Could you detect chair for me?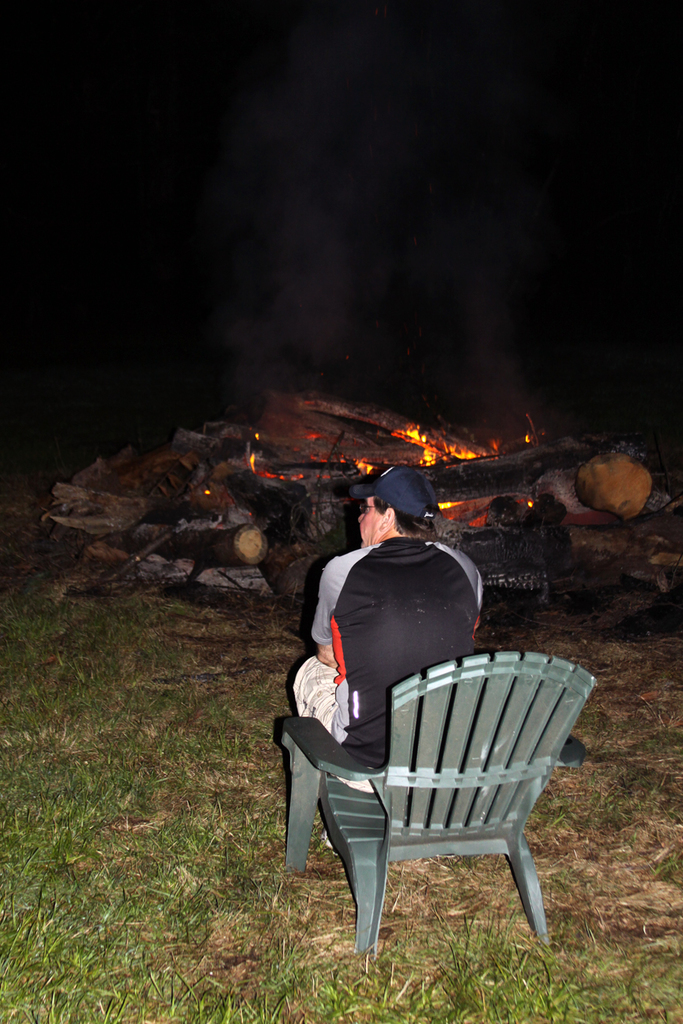
Detection result: locate(284, 624, 596, 956).
